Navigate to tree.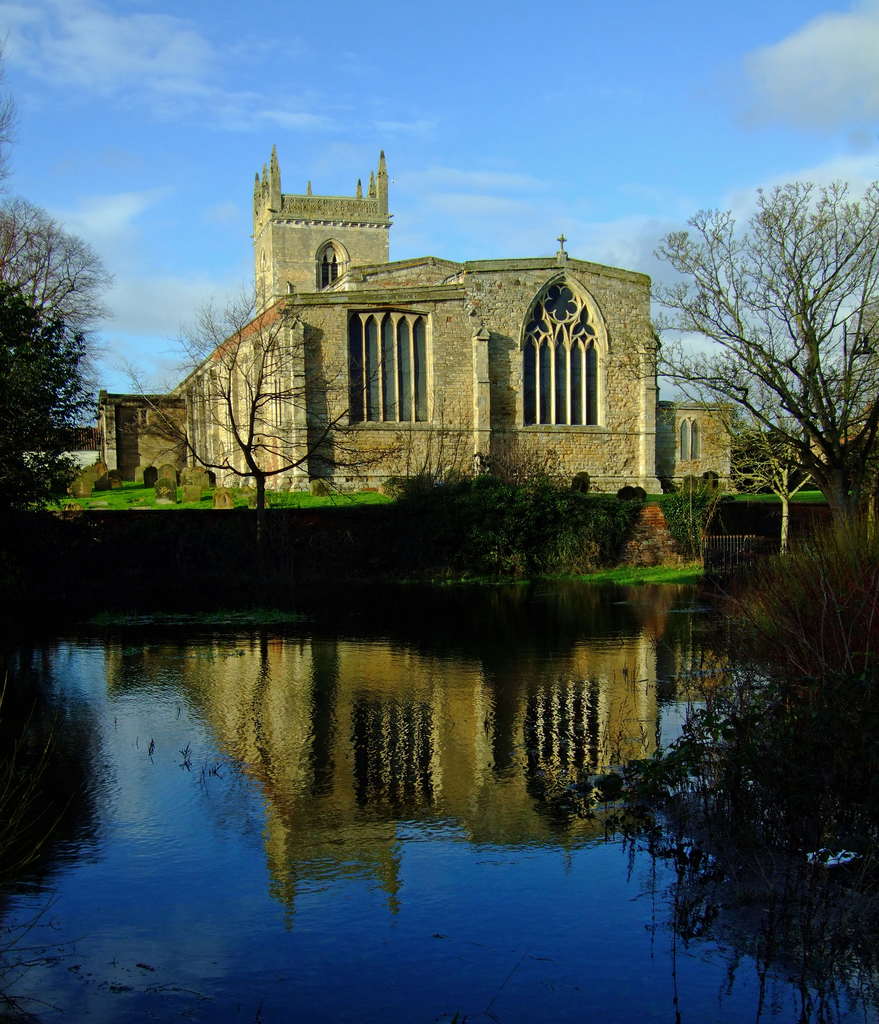
Navigation target: region(0, 186, 122, 333).
